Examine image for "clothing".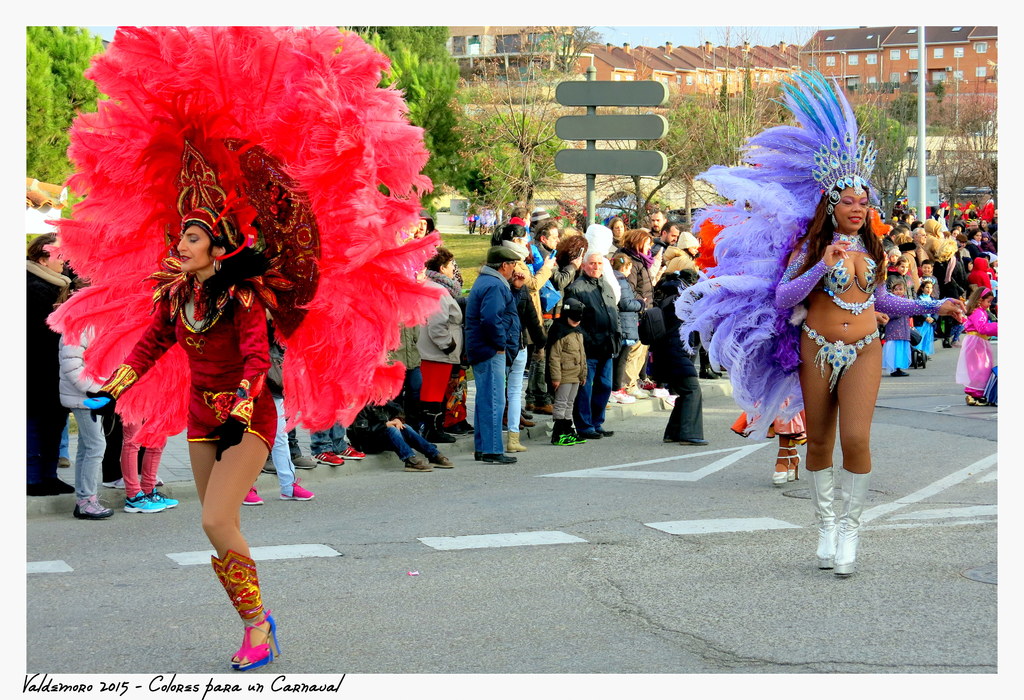
Examination result: [left=643, top=269, right=710, bottom=434].
